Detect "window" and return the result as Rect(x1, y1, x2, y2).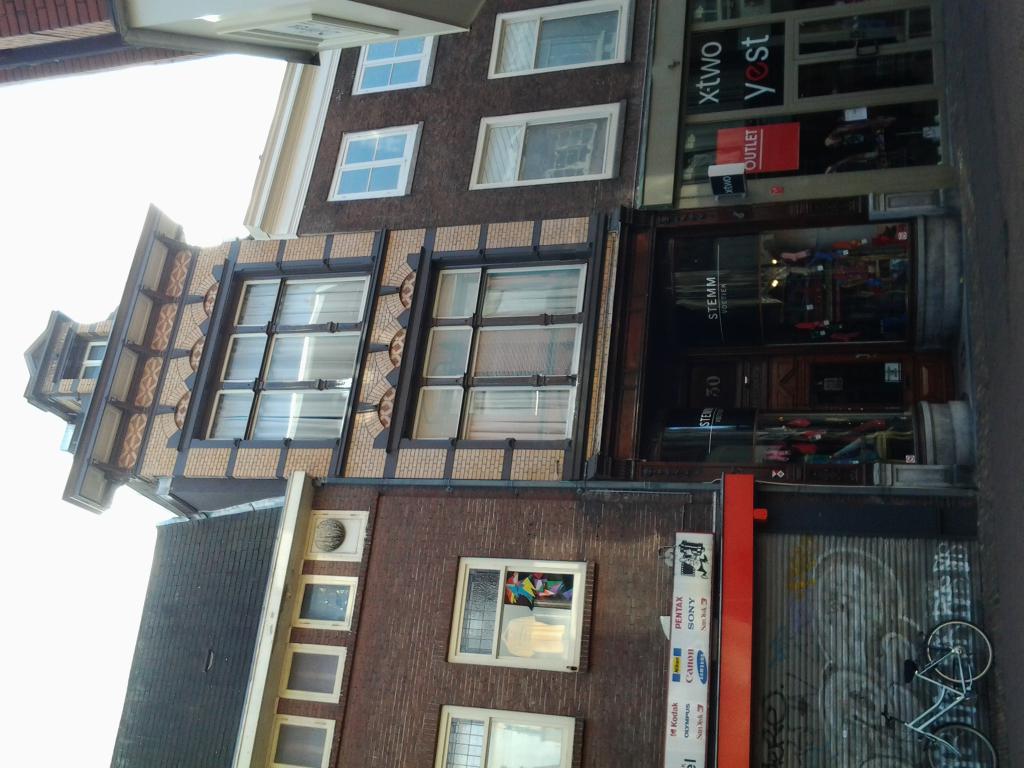
Rect(323, 122, 431, 193).
